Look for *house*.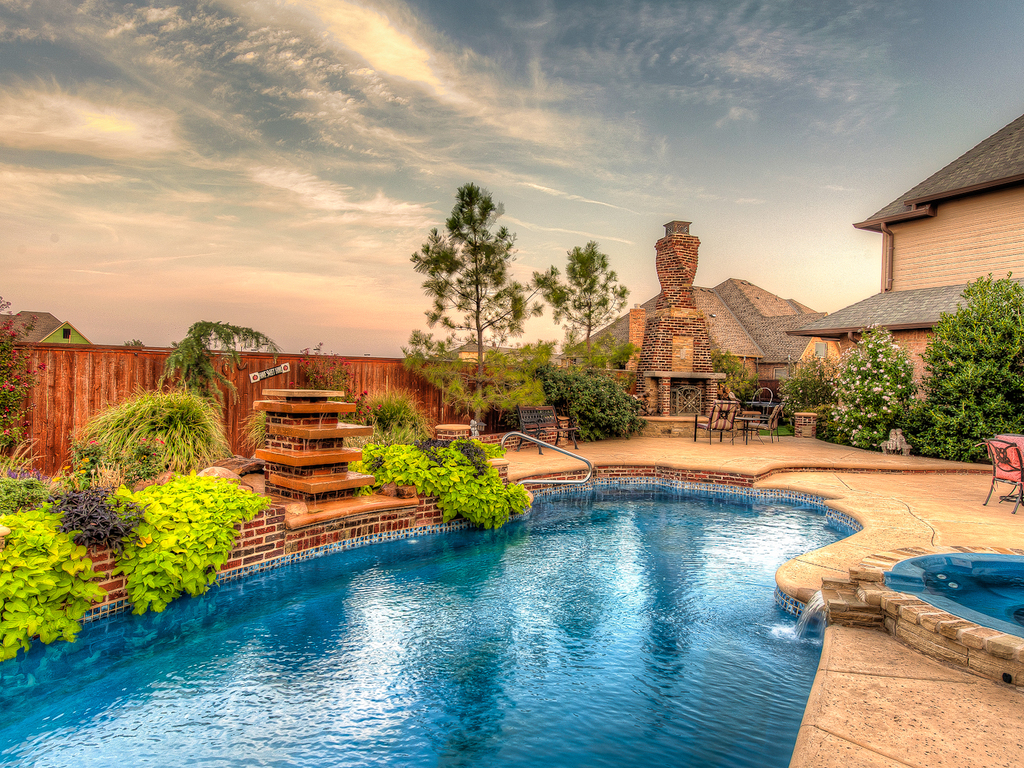
Found: (left=552, top=217, right=826, bottom=432).
